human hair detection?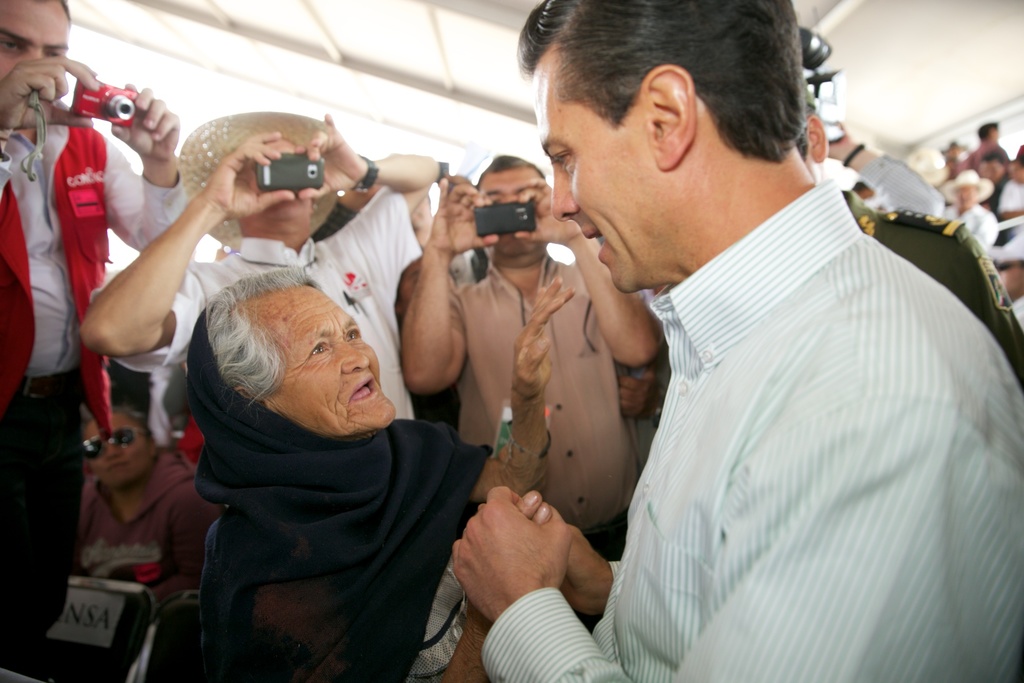
bbox=[977, 123, 1000, 143]
